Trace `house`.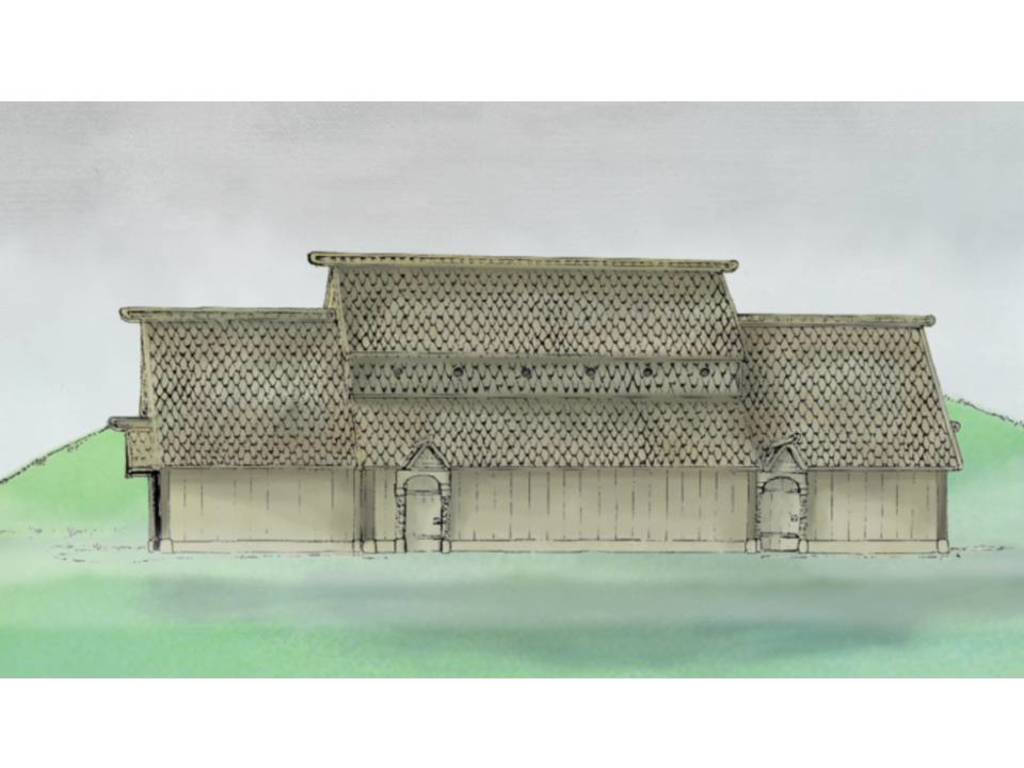
Traced to select_region(96, 203, 989, 583).
